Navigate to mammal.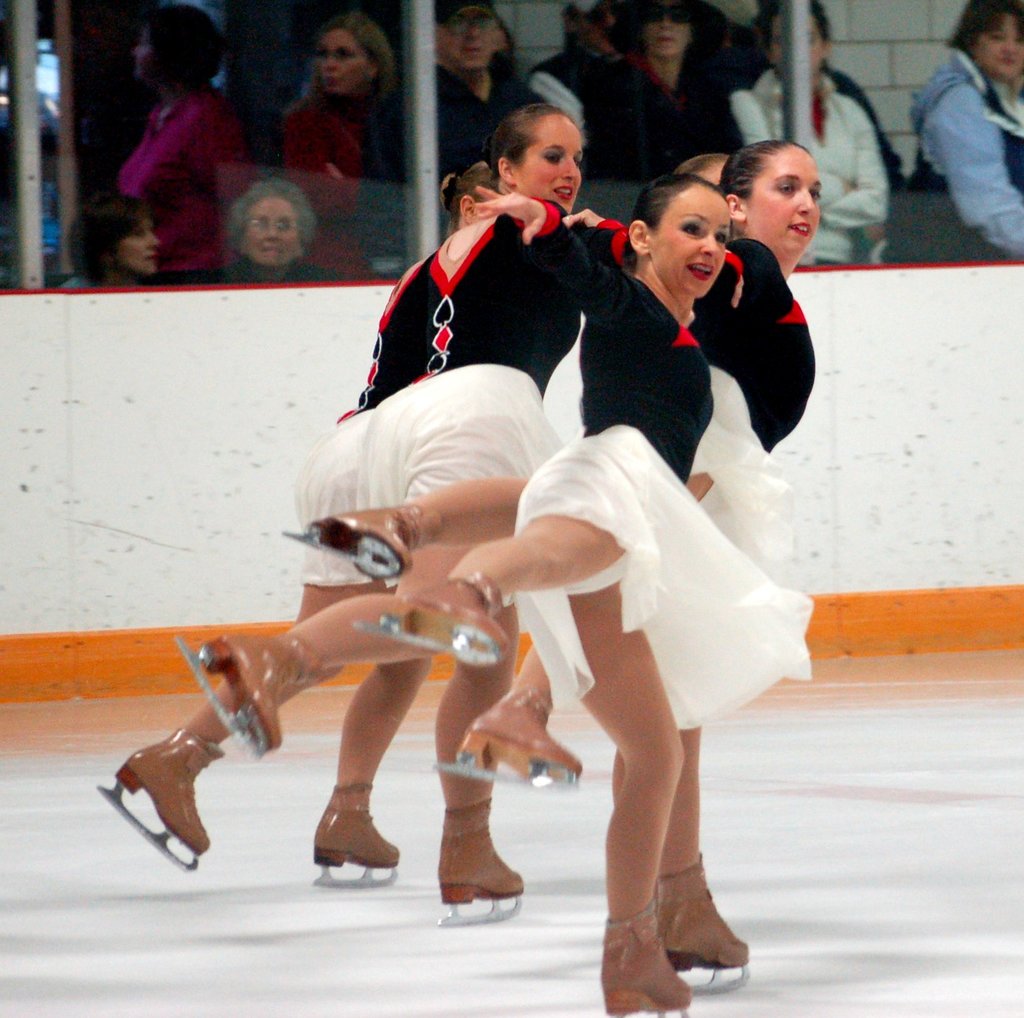
Navigation target: bbox=(63, 187, 160, 296).
